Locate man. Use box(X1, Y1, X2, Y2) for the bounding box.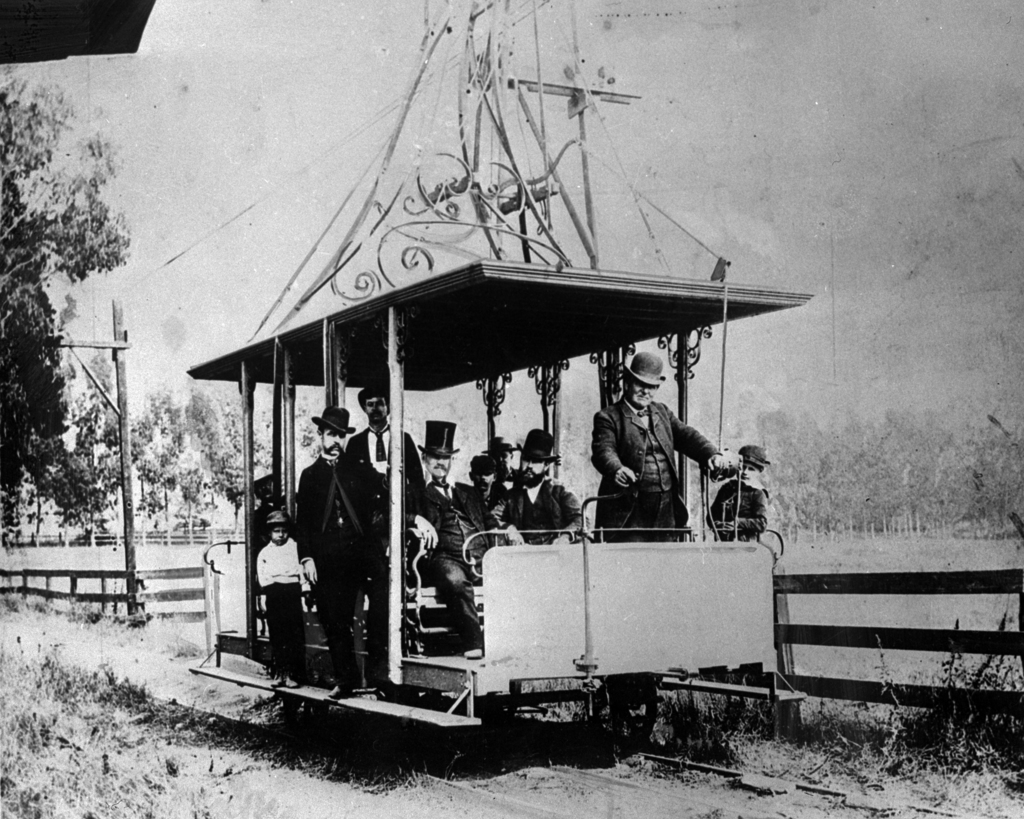
box(407, 417, 504, 661).
